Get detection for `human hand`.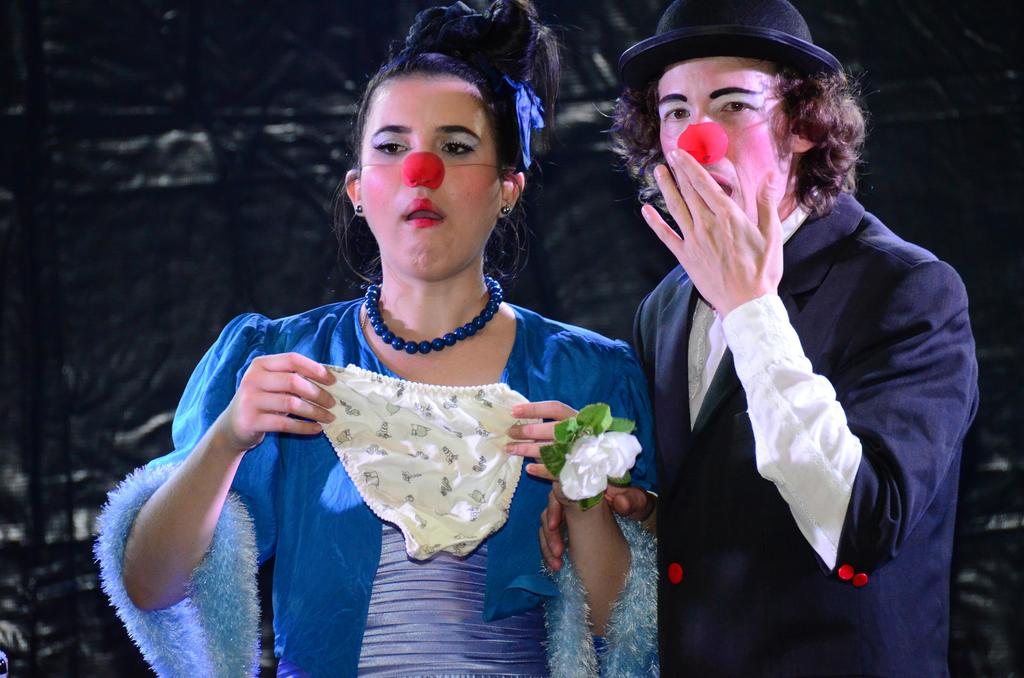
Detection: 536 483 658 577.
